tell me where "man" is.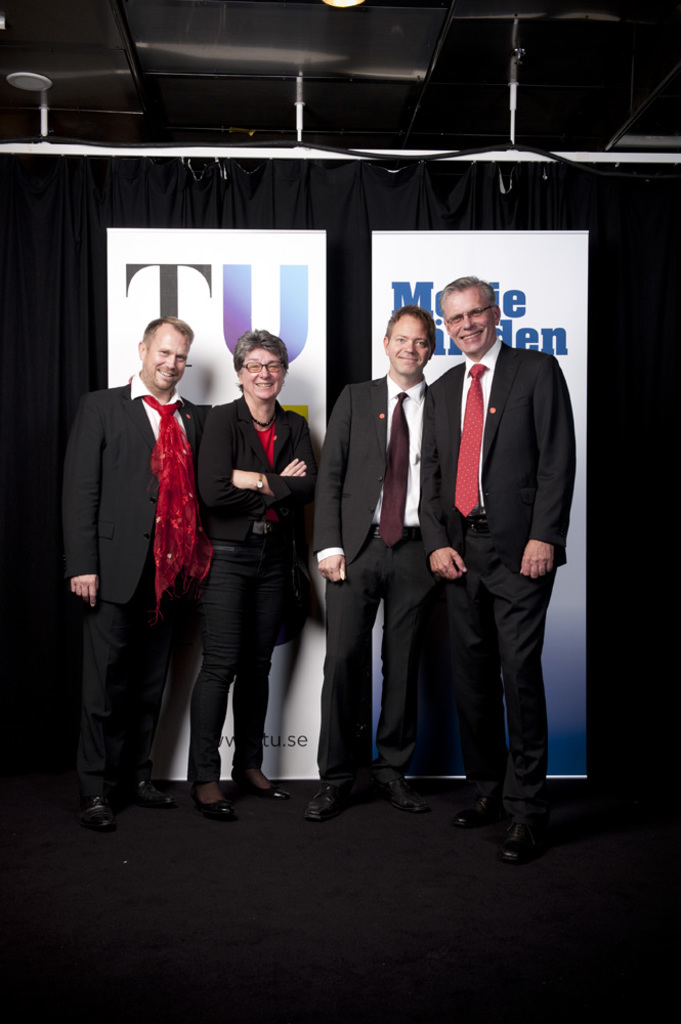
"man" is at (left=62, top=313, right=205, bottom=831).
